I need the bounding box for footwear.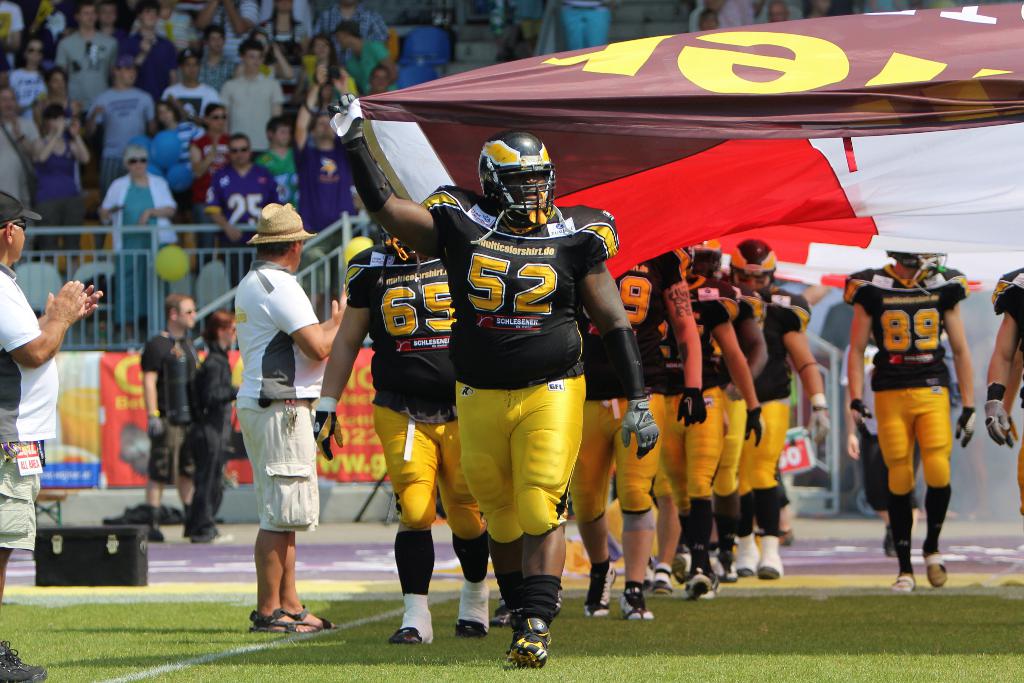
Here it is: (0, 643, 48, 682).
